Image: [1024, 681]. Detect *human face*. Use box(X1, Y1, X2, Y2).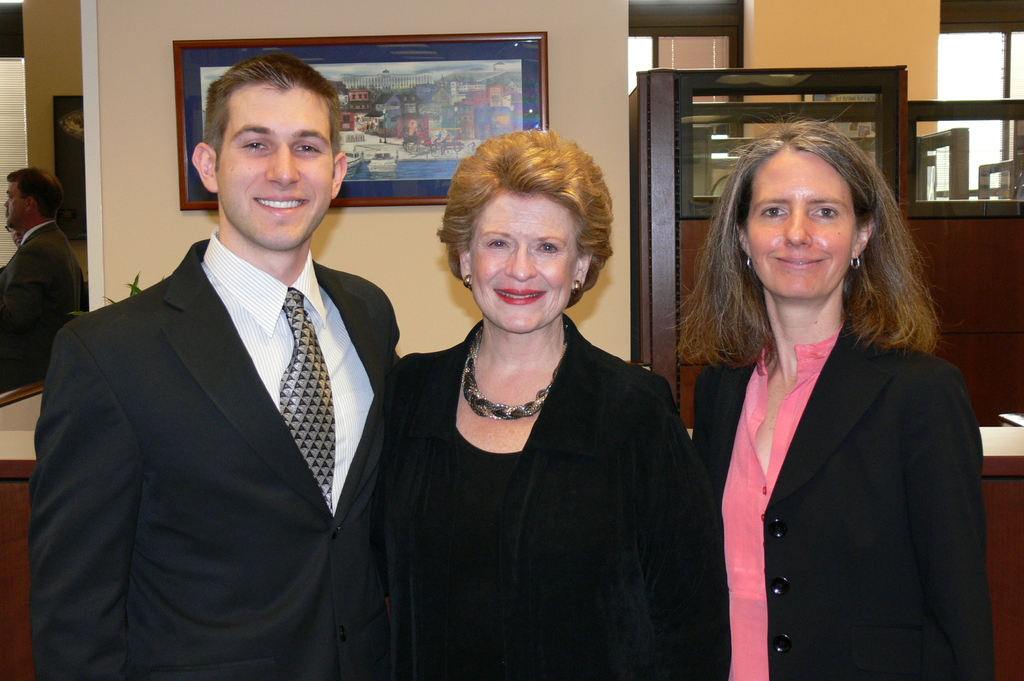
box(217, 83, 335, 255).
